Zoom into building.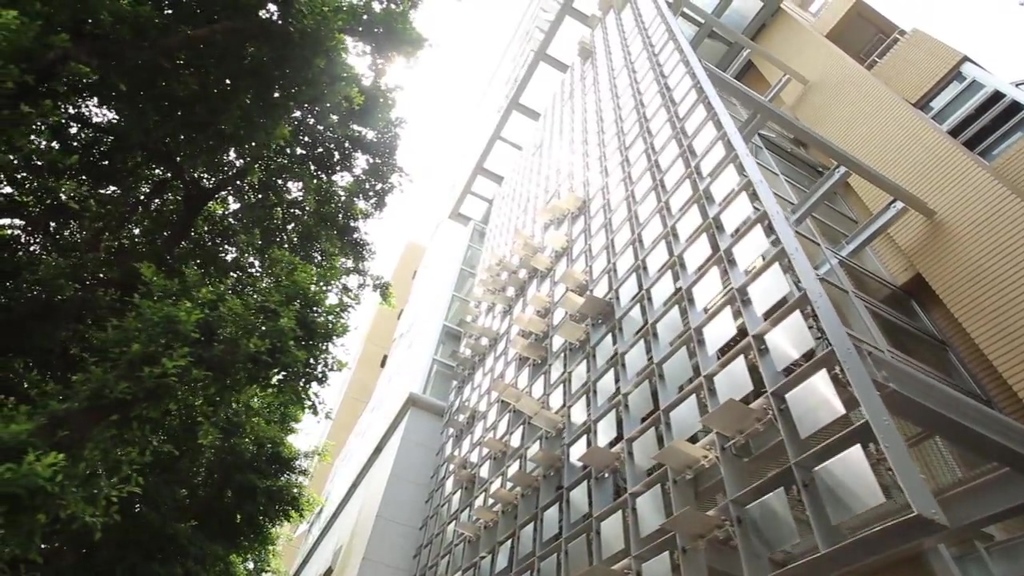
Zoom target: Rect(240, 0, 1023, 575).
